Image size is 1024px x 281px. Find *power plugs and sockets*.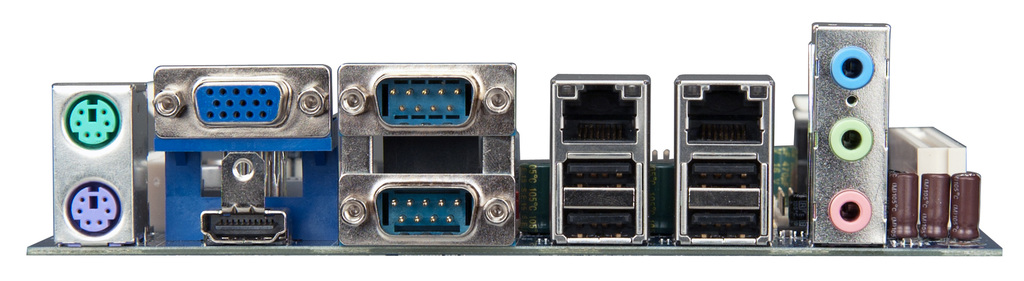
bbox=(150, 146, 336, 243).
